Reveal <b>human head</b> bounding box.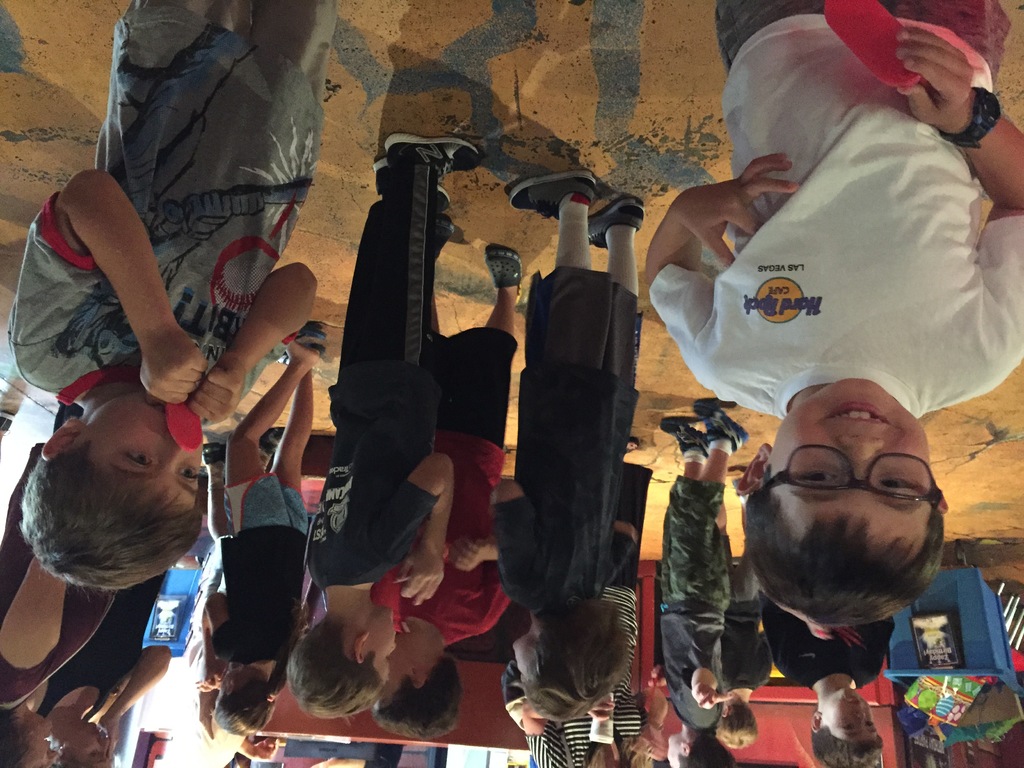
Revealed: bbox(811, 688, 886, 767).
